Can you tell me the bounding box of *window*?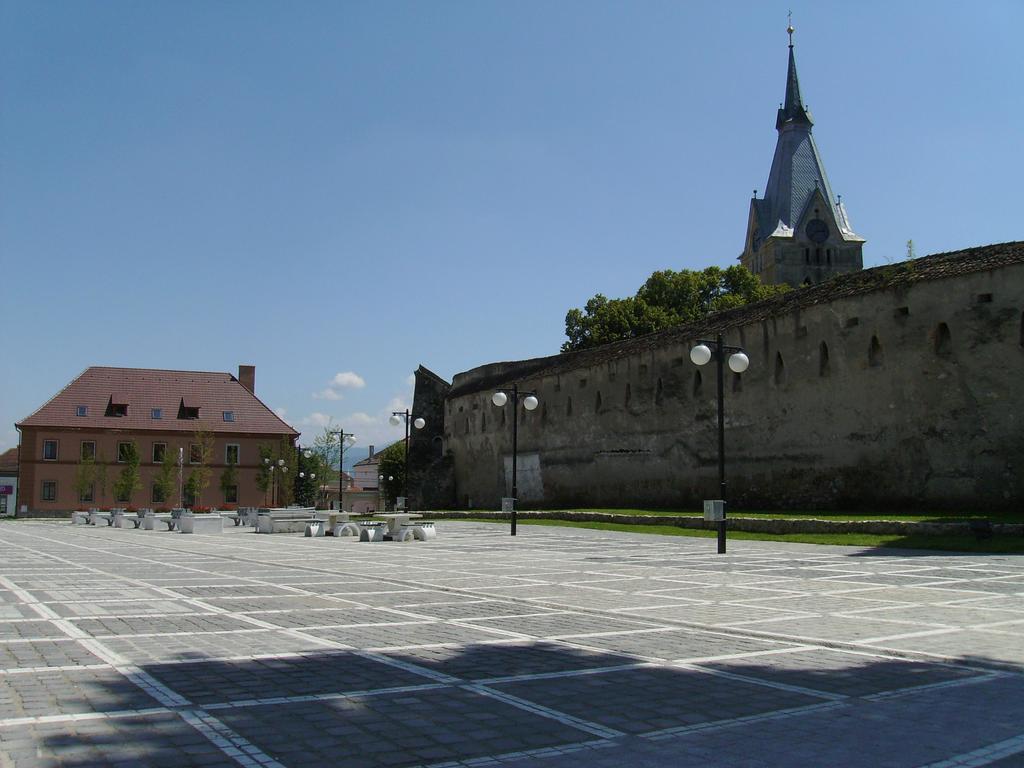
{"x1": 83, "y1": 444, "x2": 98, "y2": 465}.
